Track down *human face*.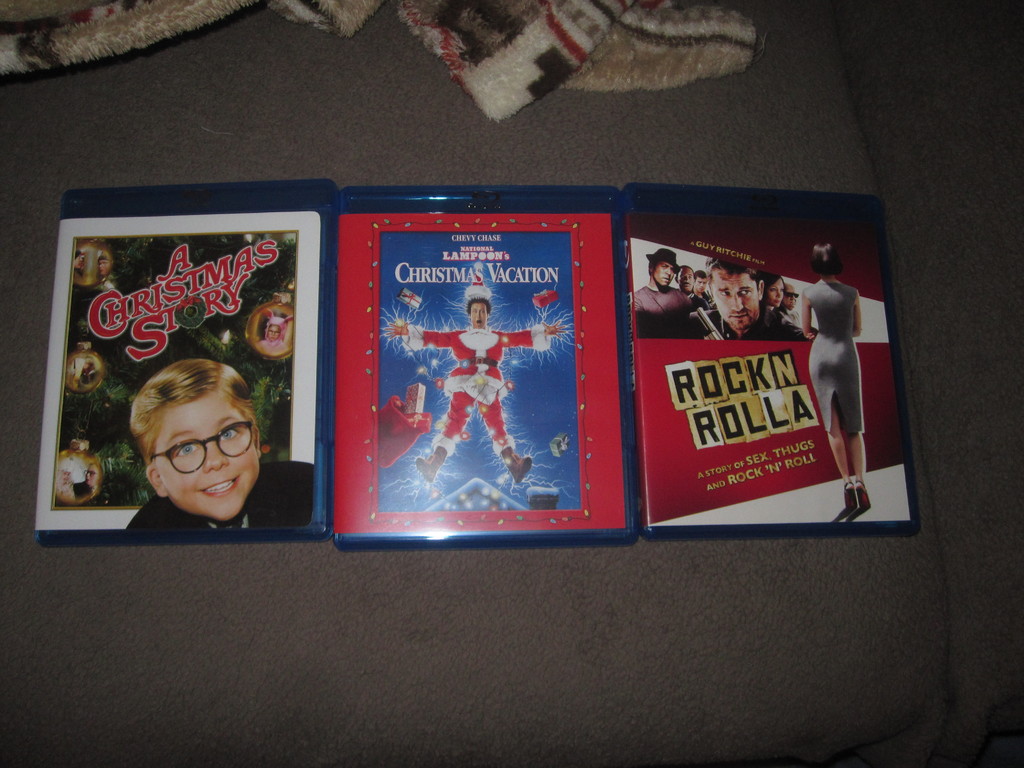
Tracked to (x1=471, y1=302, x2=491, y2=328).
